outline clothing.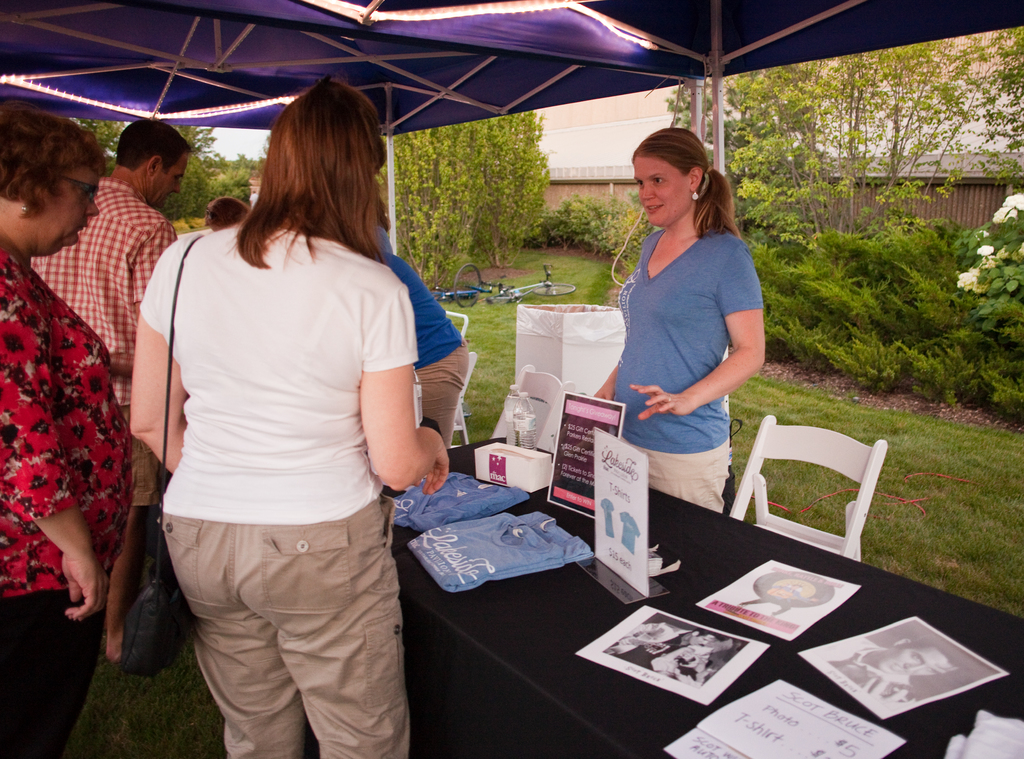
Outline: (left=26, top=167, right=178, bottom=516).
